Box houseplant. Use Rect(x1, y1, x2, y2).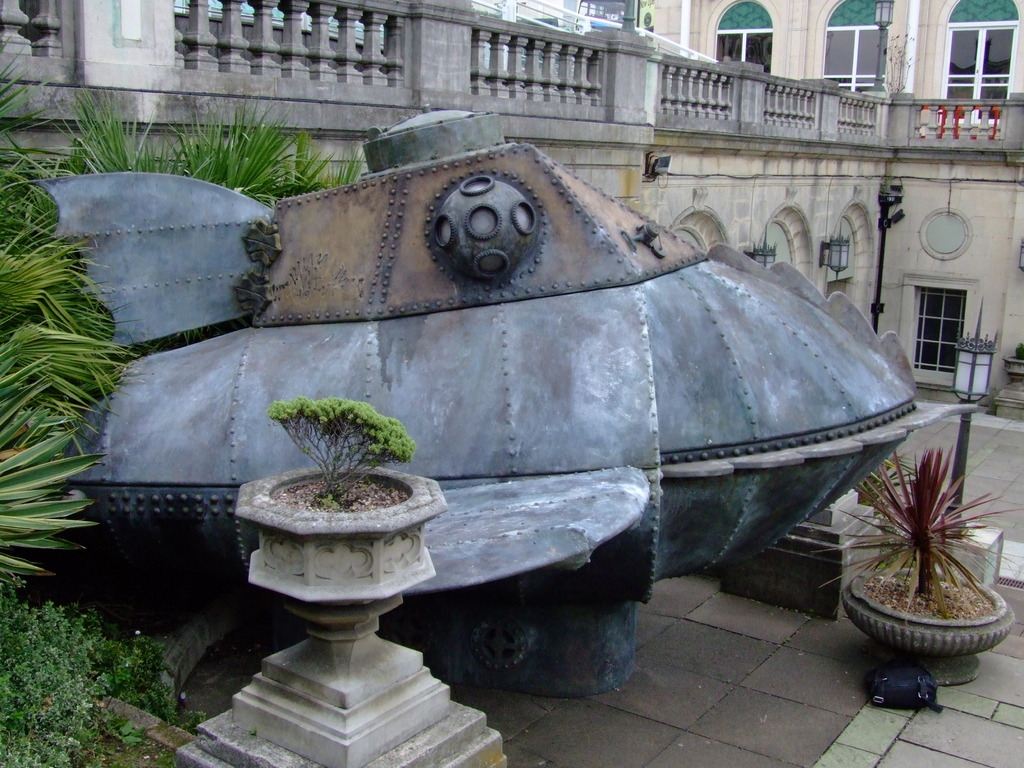
Rect(172, 391, 509, 767).
